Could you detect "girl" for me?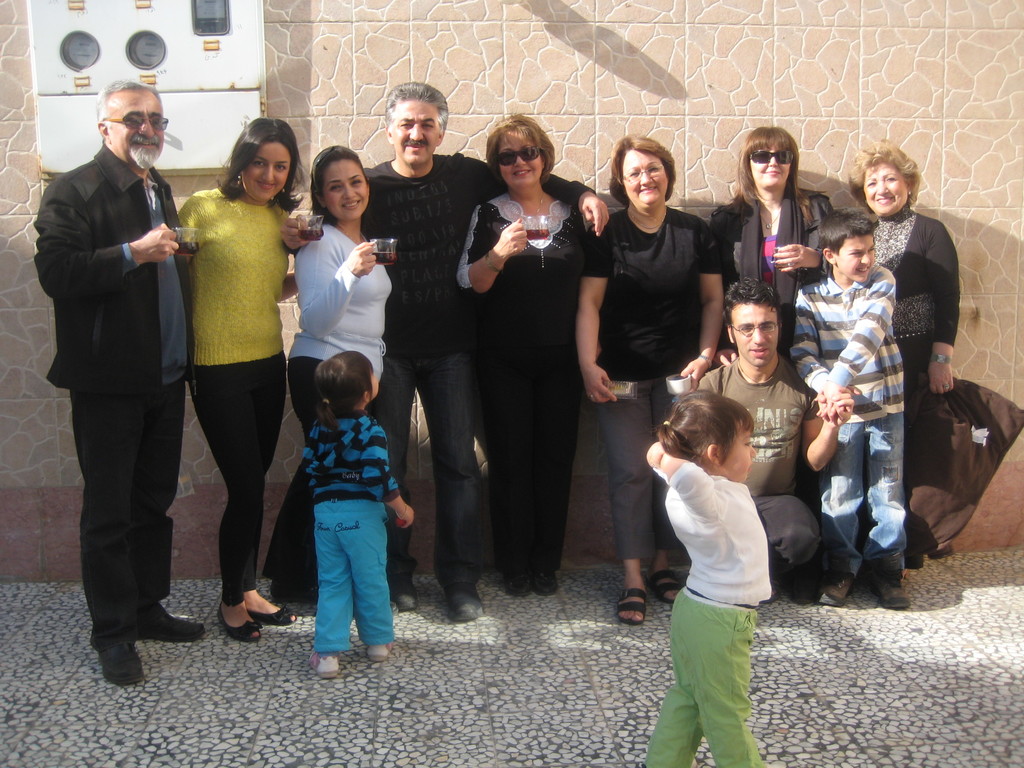
Detection result: select_region(303, 351, 411, 678).
